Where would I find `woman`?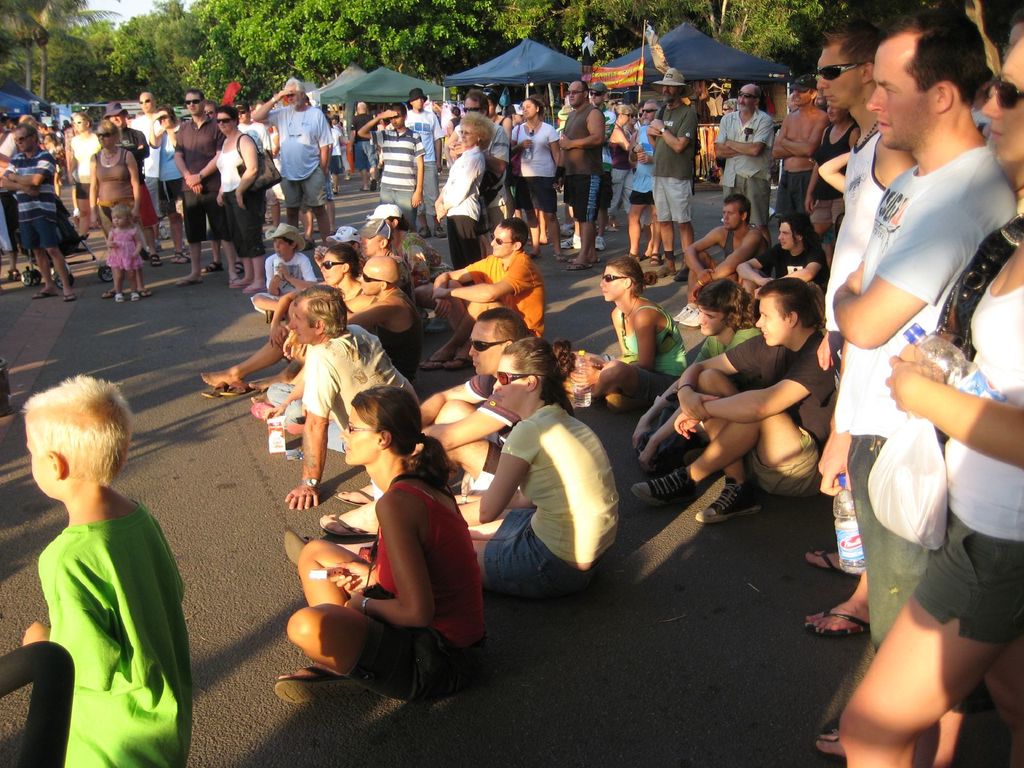
At 273:380:494:716.
